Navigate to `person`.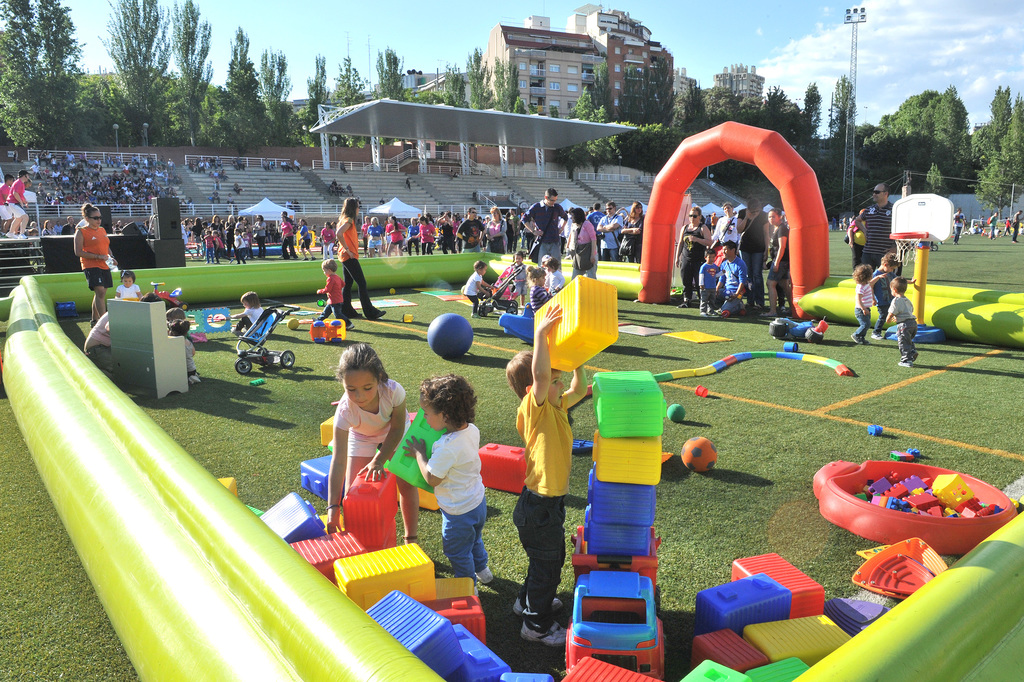
Navigation target: BBox(322, 335, 429, 554).
